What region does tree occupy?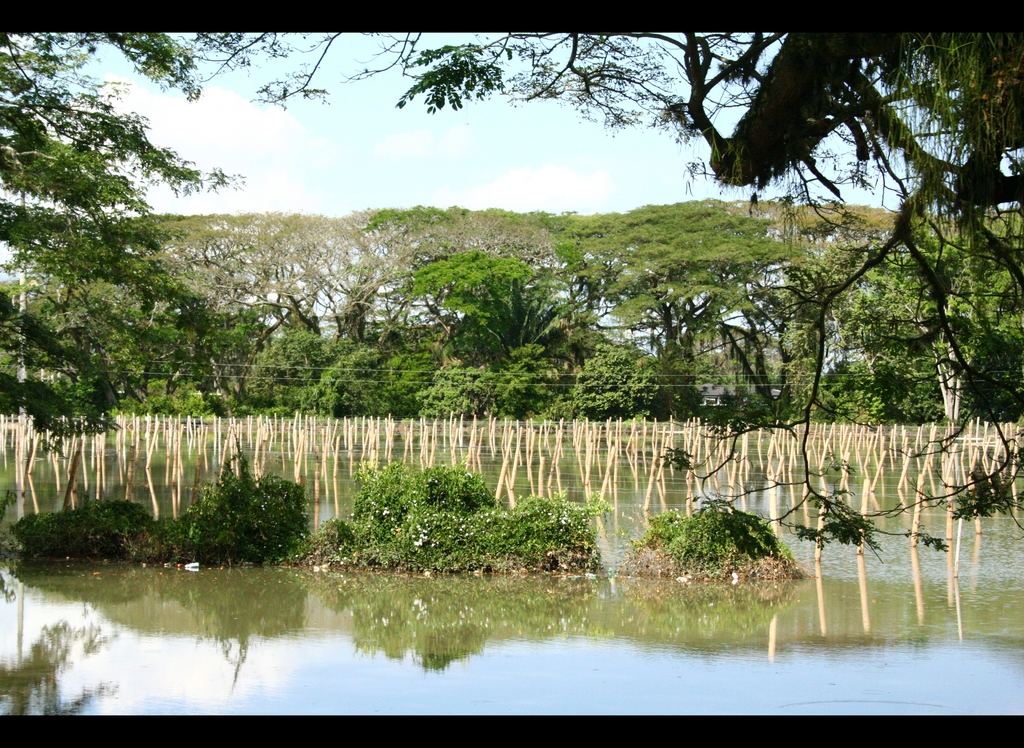
crop(548, 199, 799, 393).
